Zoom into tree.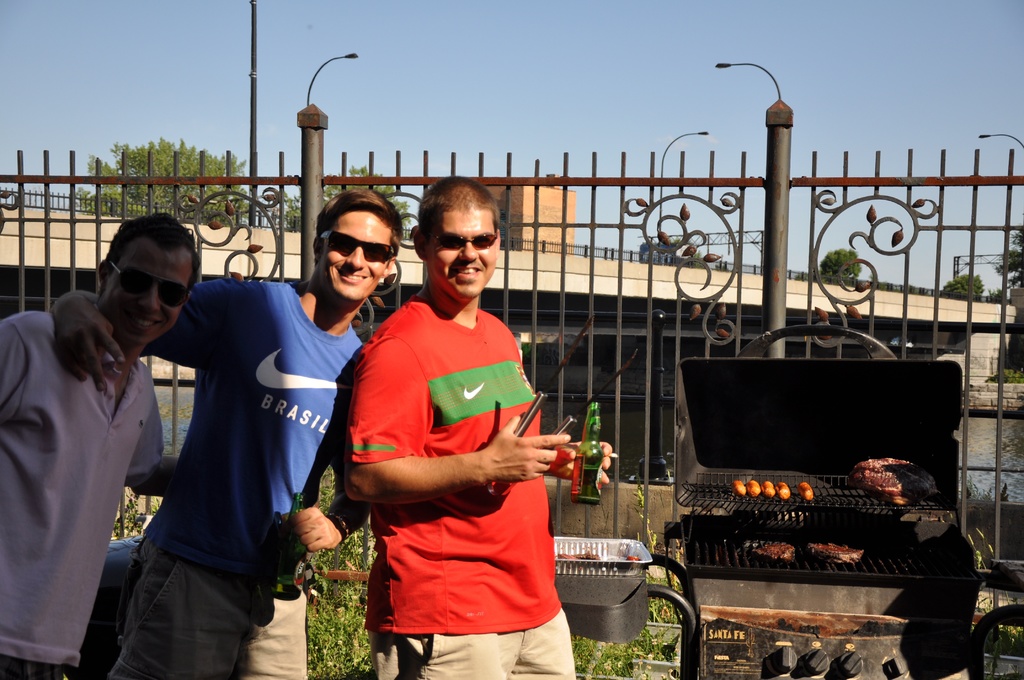
Zoom target: crop(72, 138, 255, 222).
